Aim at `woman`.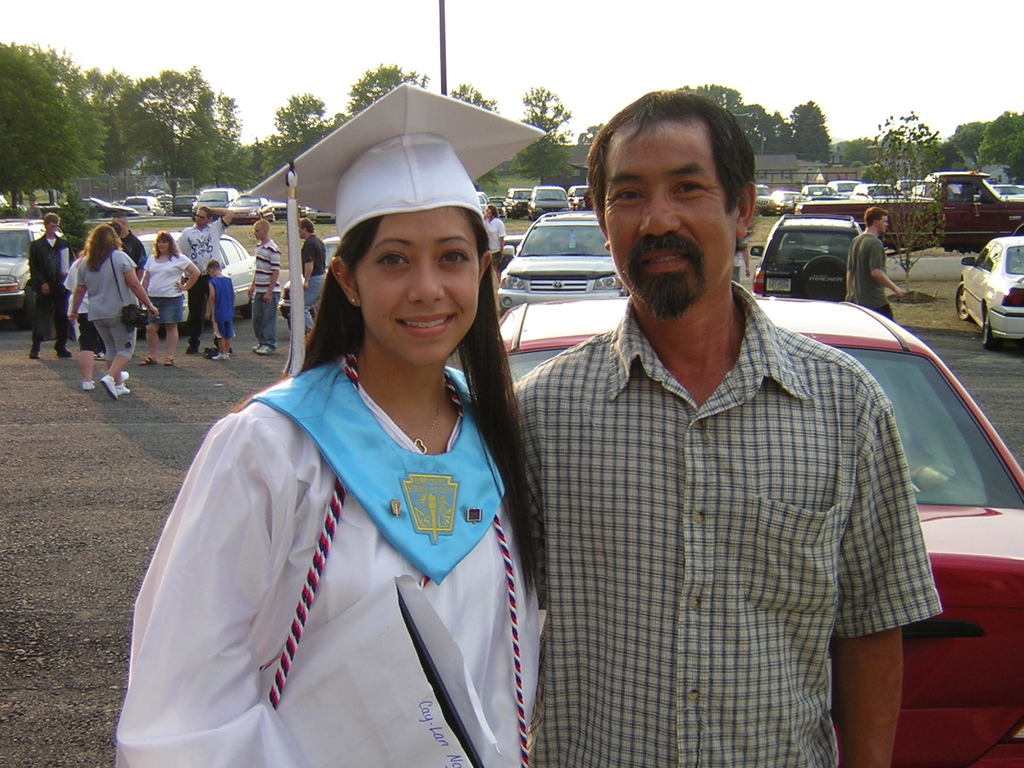
Aimed at rect(484, 205, 505, 280).
